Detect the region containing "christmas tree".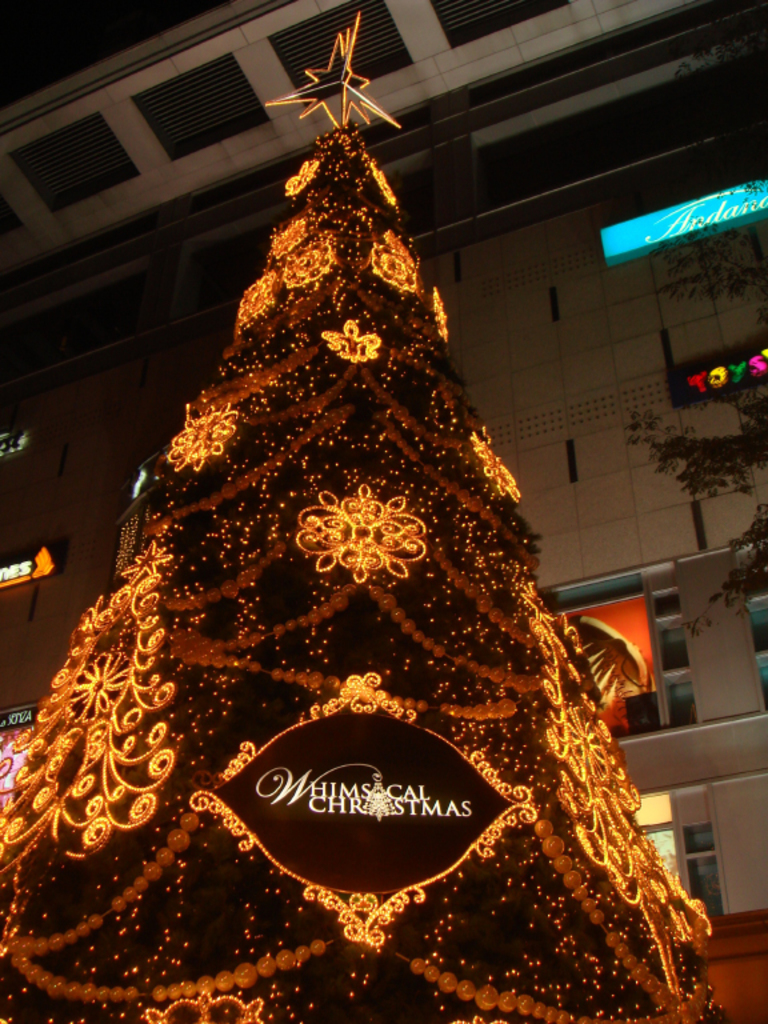
rect(0, 0, 736, 1023).
